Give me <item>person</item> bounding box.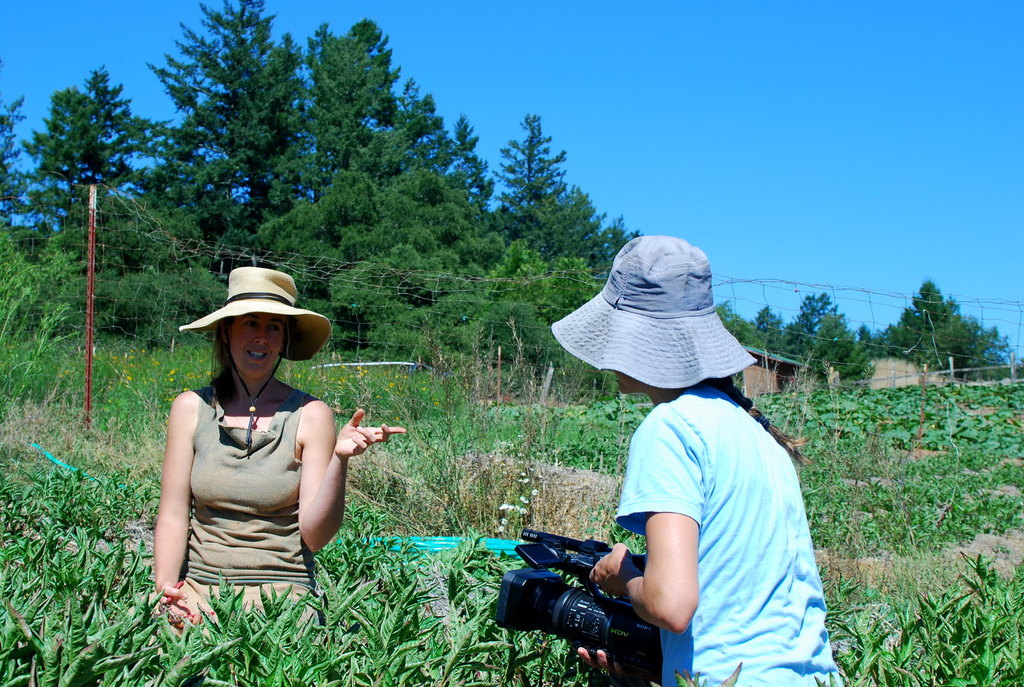
550:236:844:686.
